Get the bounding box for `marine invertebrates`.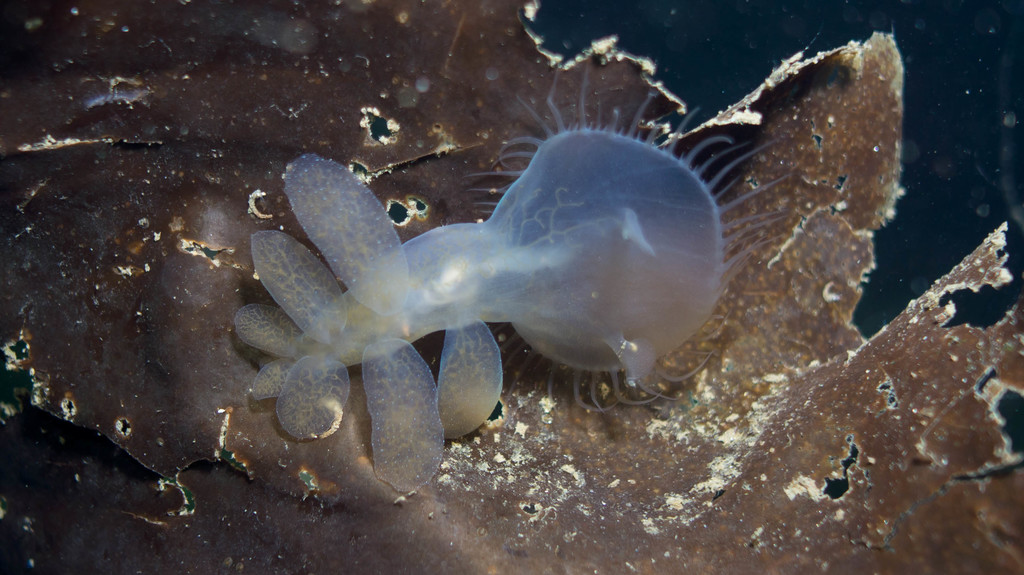
<box>241,219,349,371</box>.
